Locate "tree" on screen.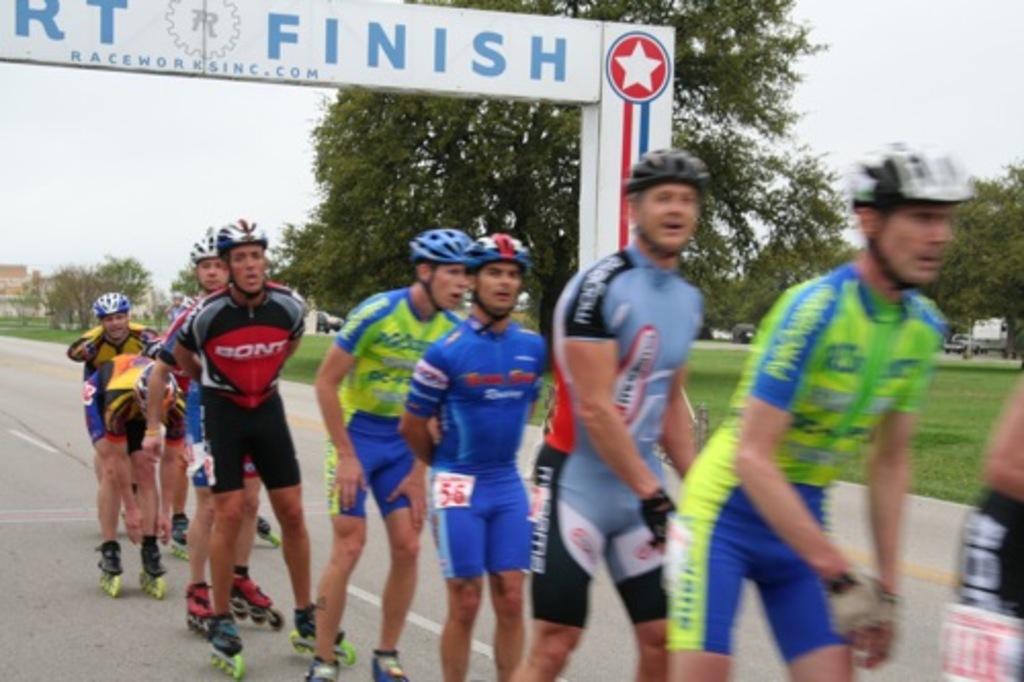
On screen at (left=166, top=262, right=203, bottom=307).
